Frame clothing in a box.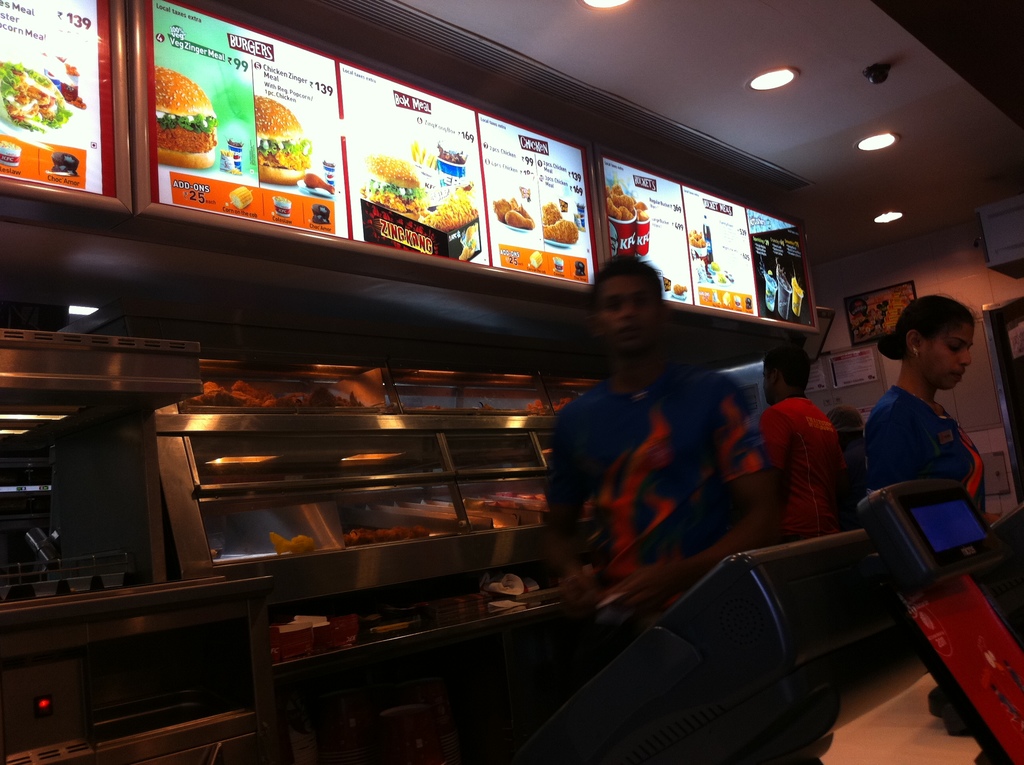
x1=556, y1=356, x2=770, y2=613.
